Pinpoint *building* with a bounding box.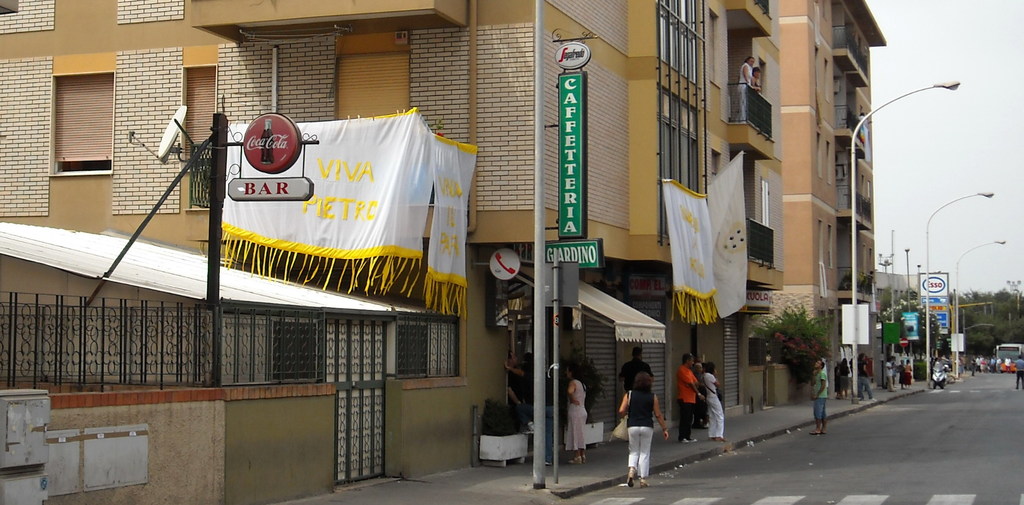
773, 0, 887, 396.
